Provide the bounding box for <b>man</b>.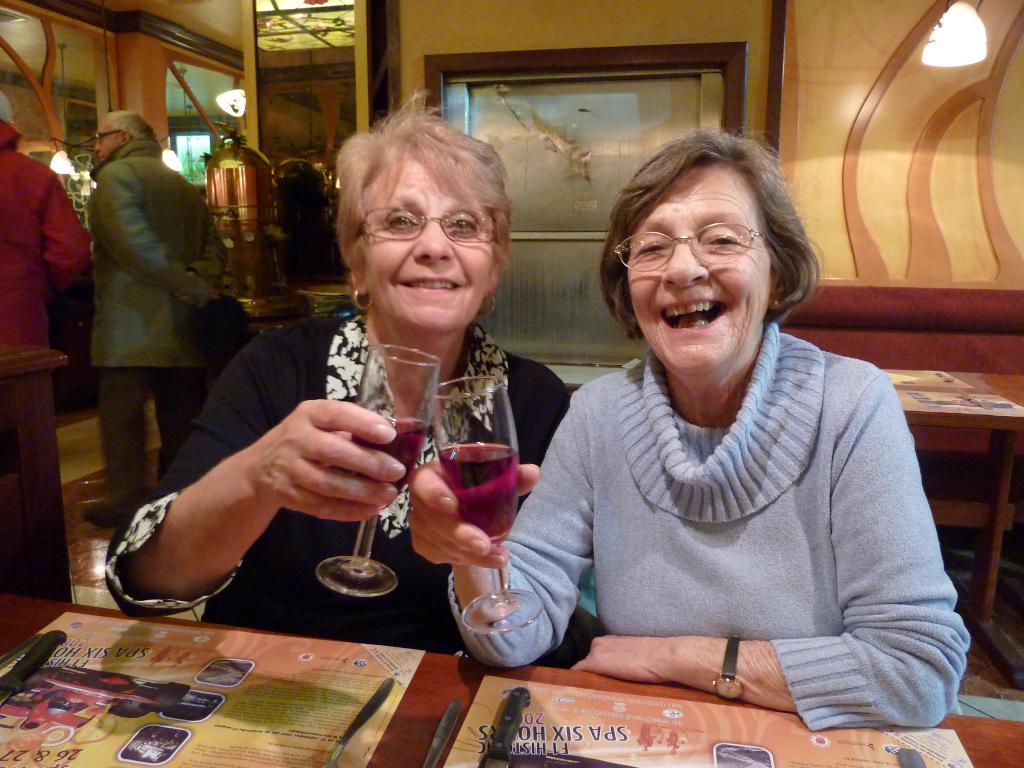
{"x1": 486, "y1": 118, "x2": 975, "y2": 733}.
